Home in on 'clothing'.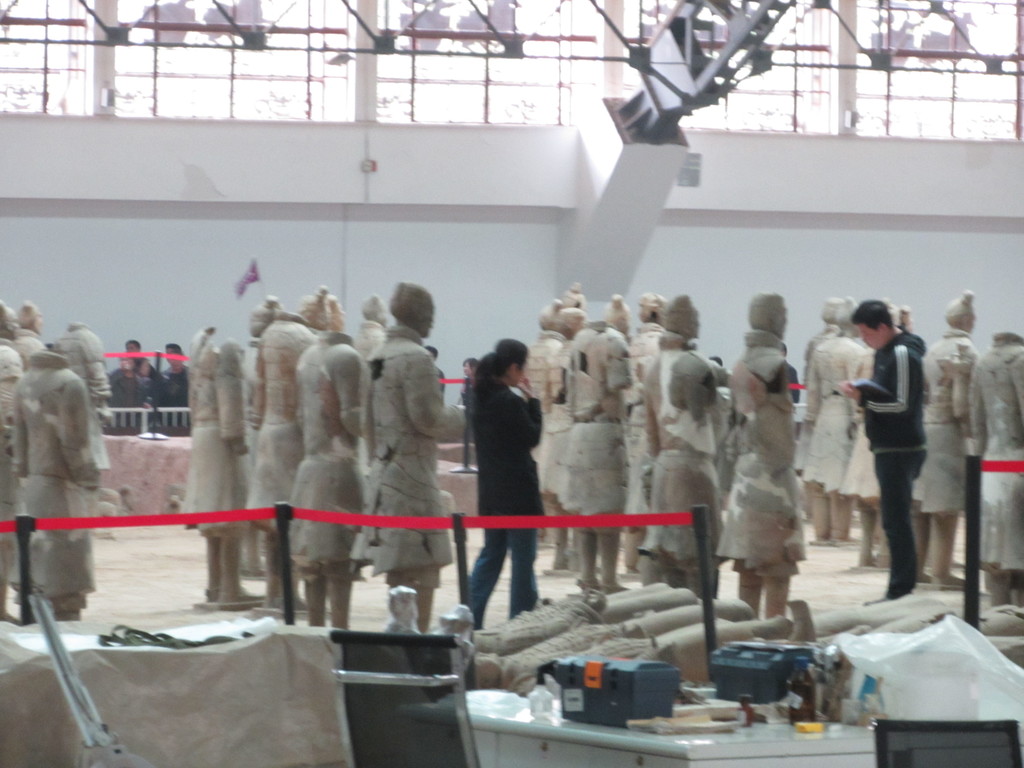
Homed in at pyautogui.locateOnScreen(847, 331, 931, 596).
